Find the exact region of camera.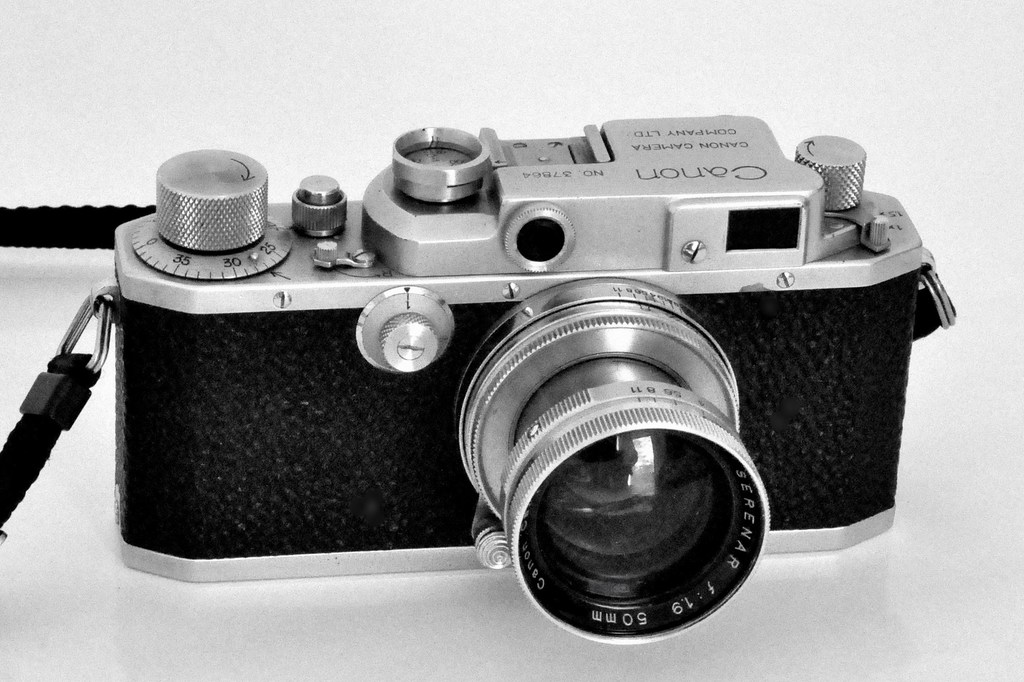
Exact region: x1=40 y1=109 x2=907 y2=631.
